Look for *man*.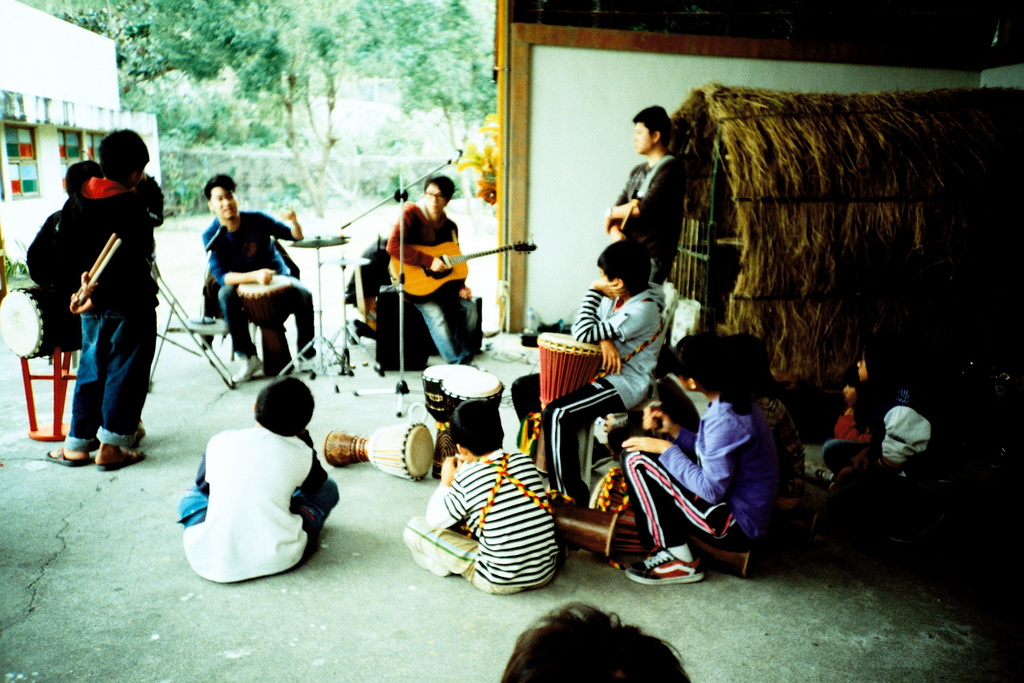
Found: detection(202, 177, 351, 388).
